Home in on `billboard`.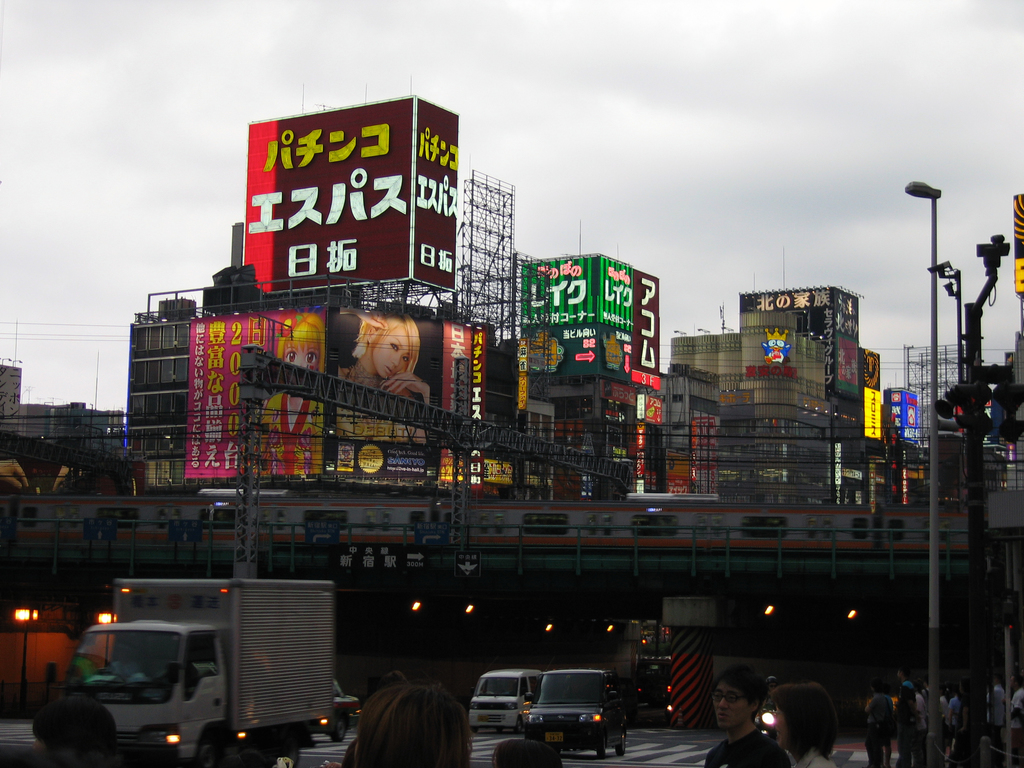
Homed in at l=627, t=276, r=658, b=376.
